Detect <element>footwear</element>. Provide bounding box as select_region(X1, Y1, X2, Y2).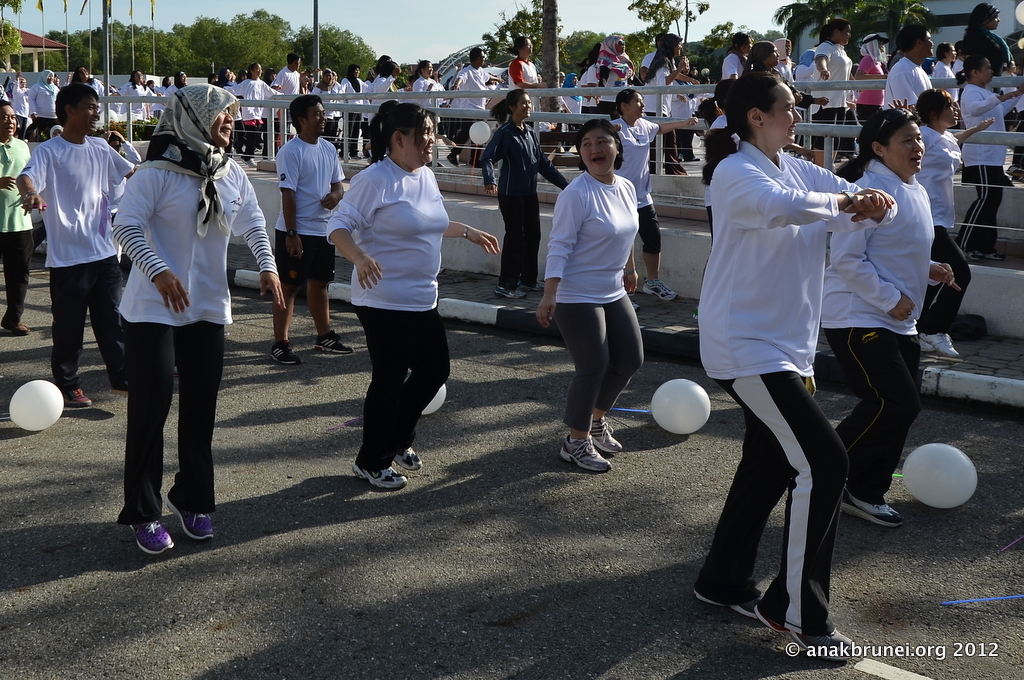
select_region(317, 330, 351, 351).
